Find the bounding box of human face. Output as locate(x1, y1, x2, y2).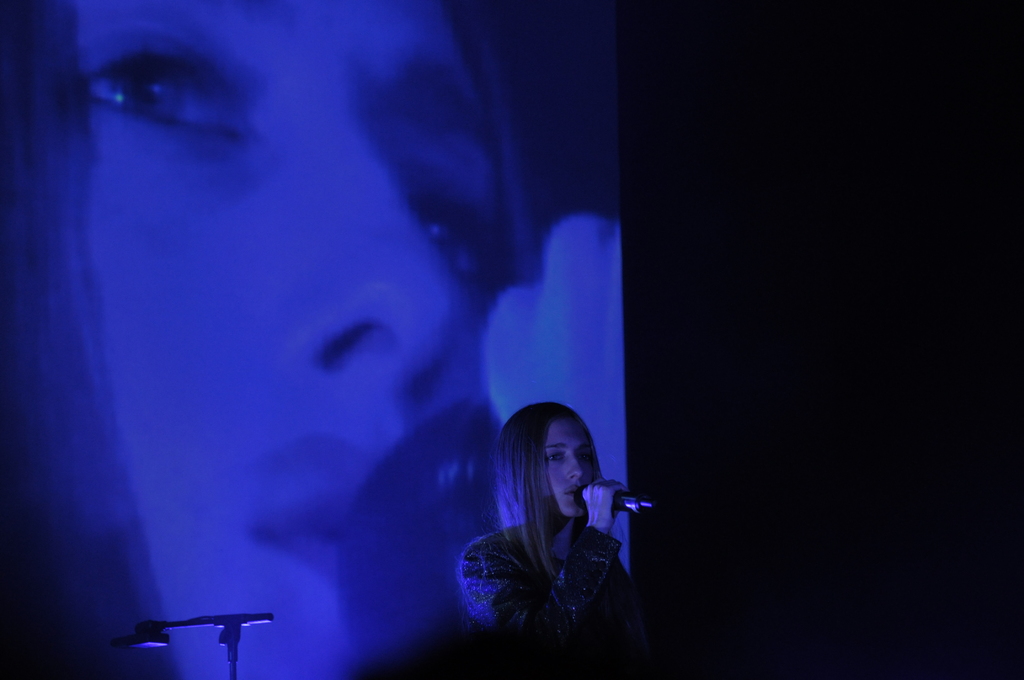
locate(541, 418, 604, 517).
